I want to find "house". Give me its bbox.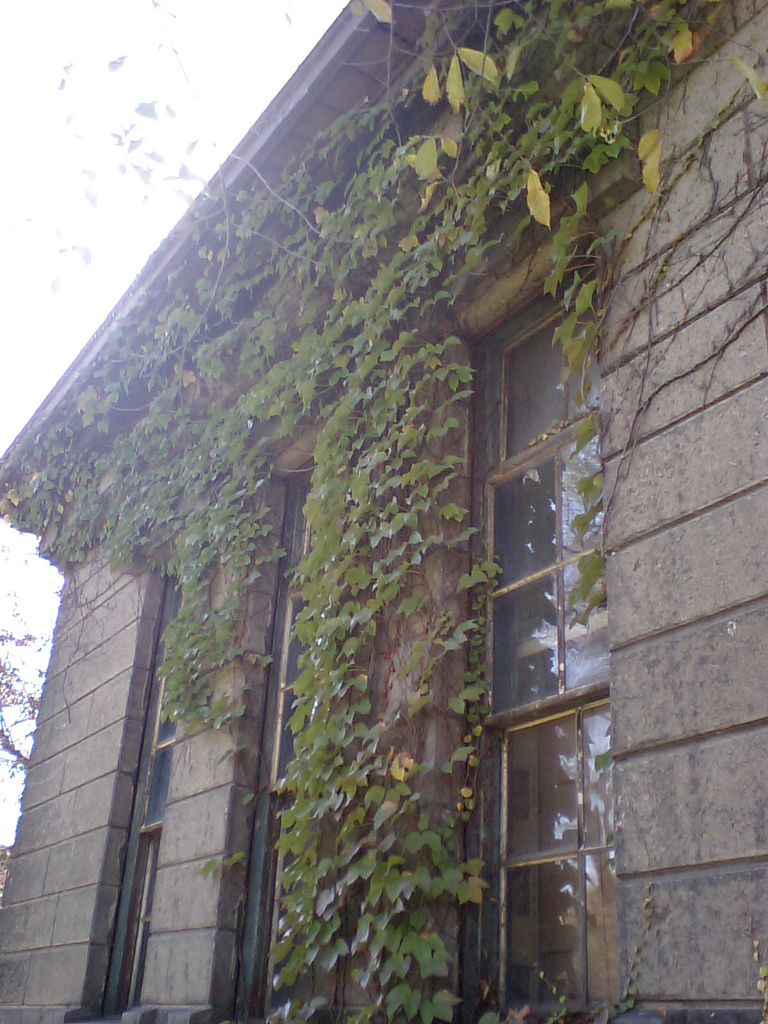
x1=0 y1=0 x2=767 y2=1023.
